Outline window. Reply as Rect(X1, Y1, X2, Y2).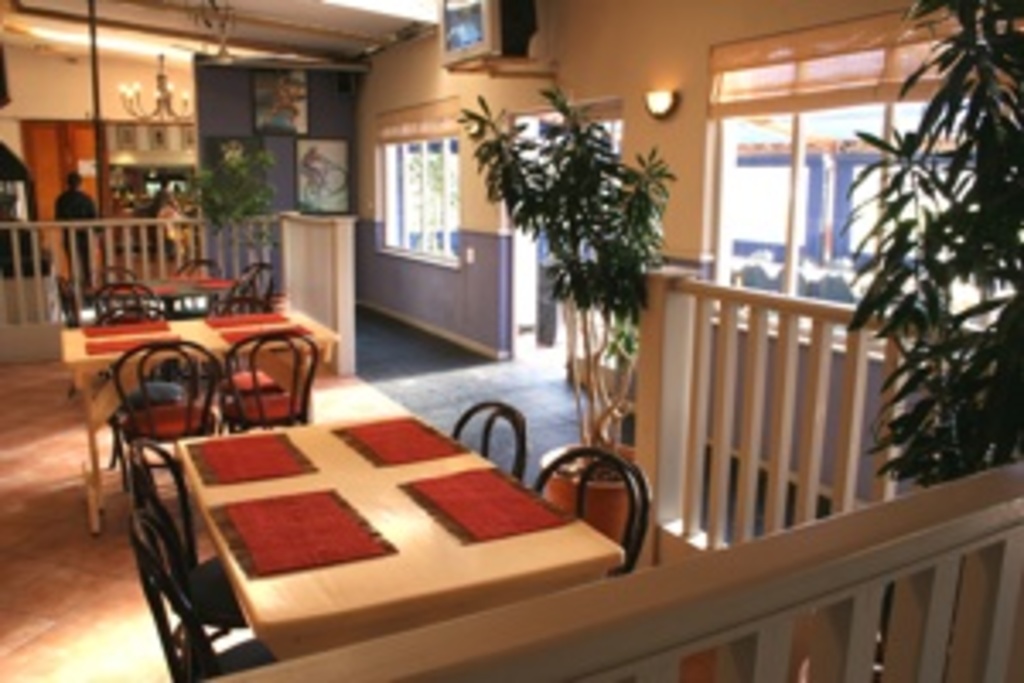
Rect(703, 7, 925, 318).
